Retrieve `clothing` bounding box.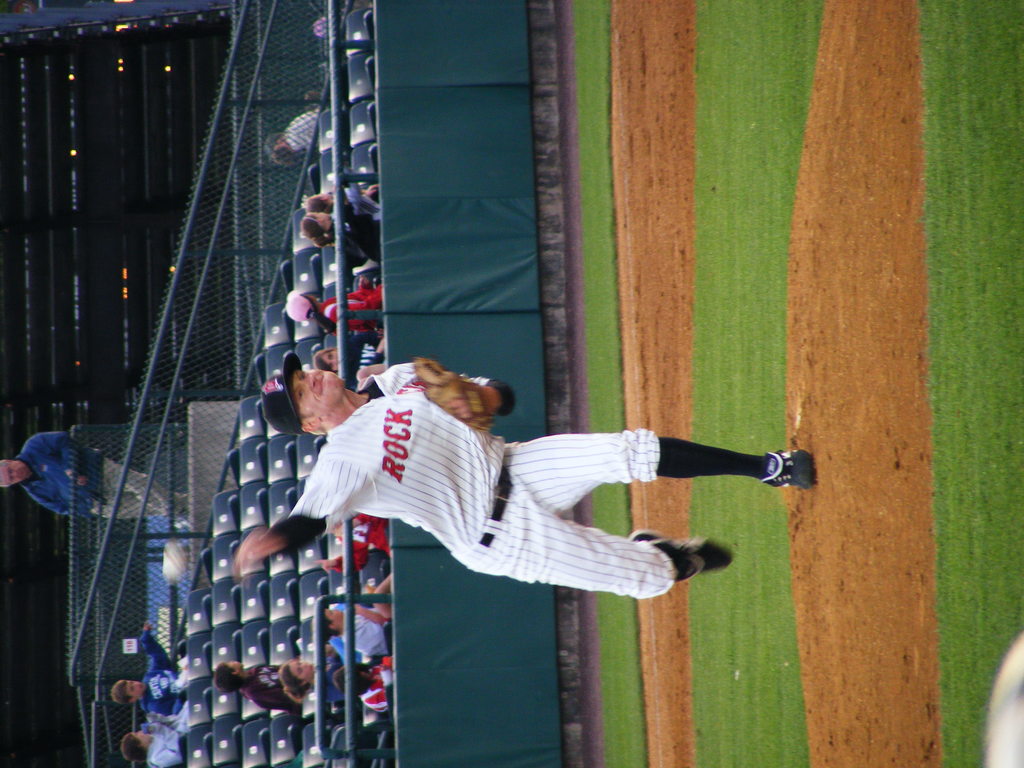
Bounding box: [x1=139, y1=636, x2=182, y2=721].
